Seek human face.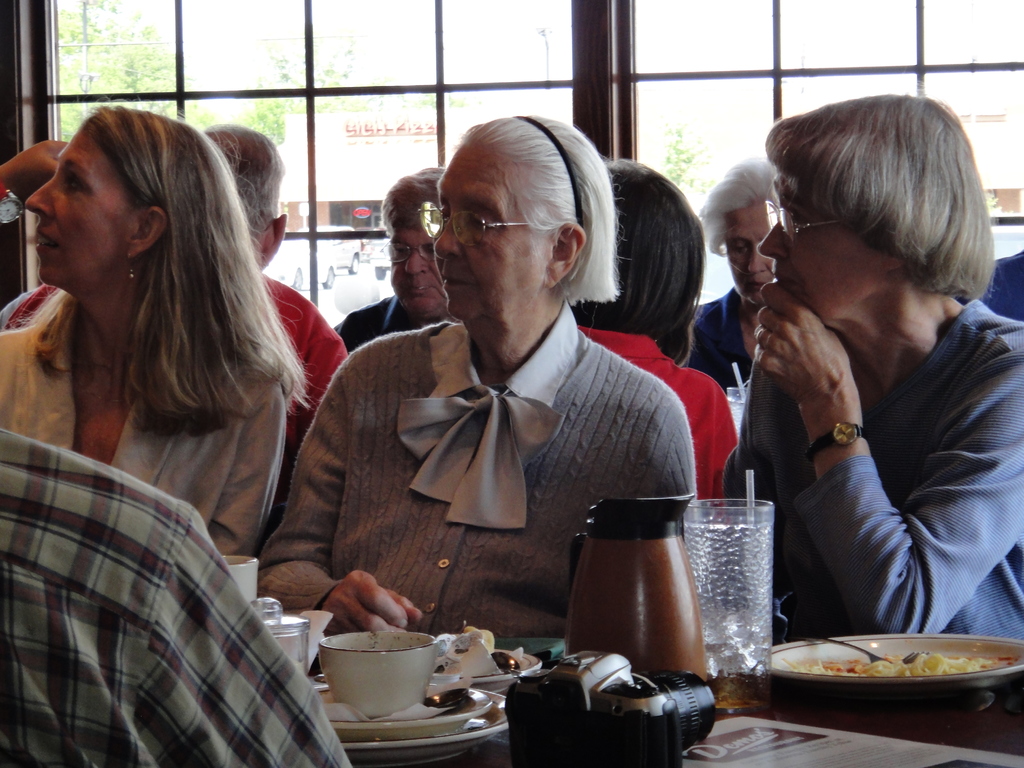
Rect(753, 180, 883, 325).
